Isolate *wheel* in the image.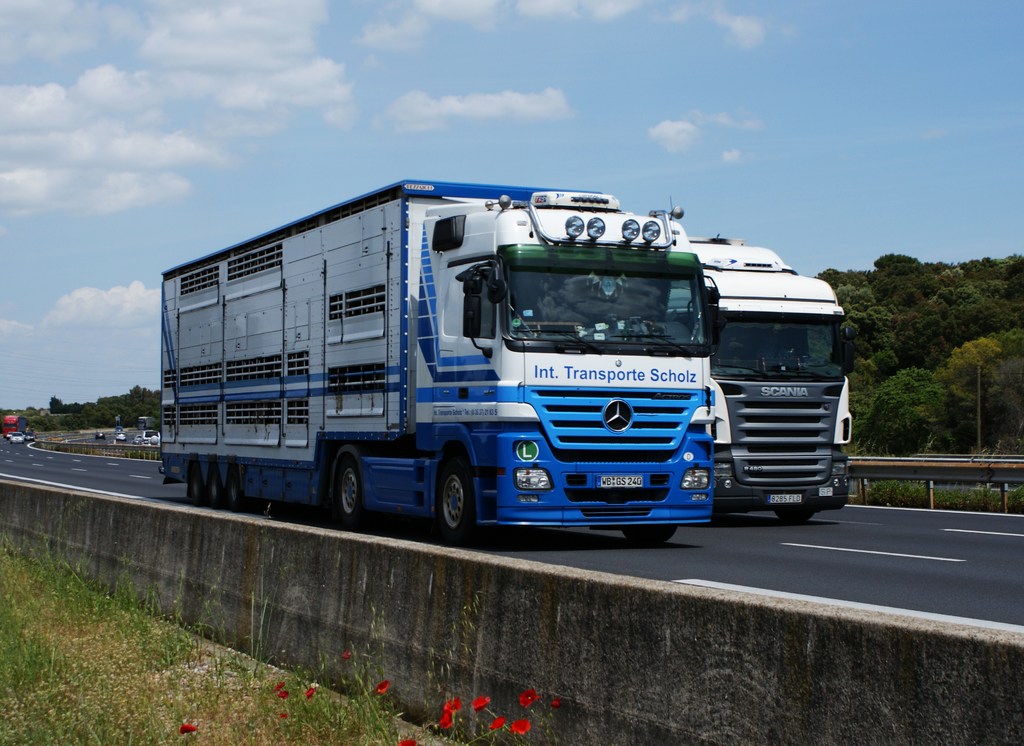
Isolated region: locate(622, 524, 678, 544).
